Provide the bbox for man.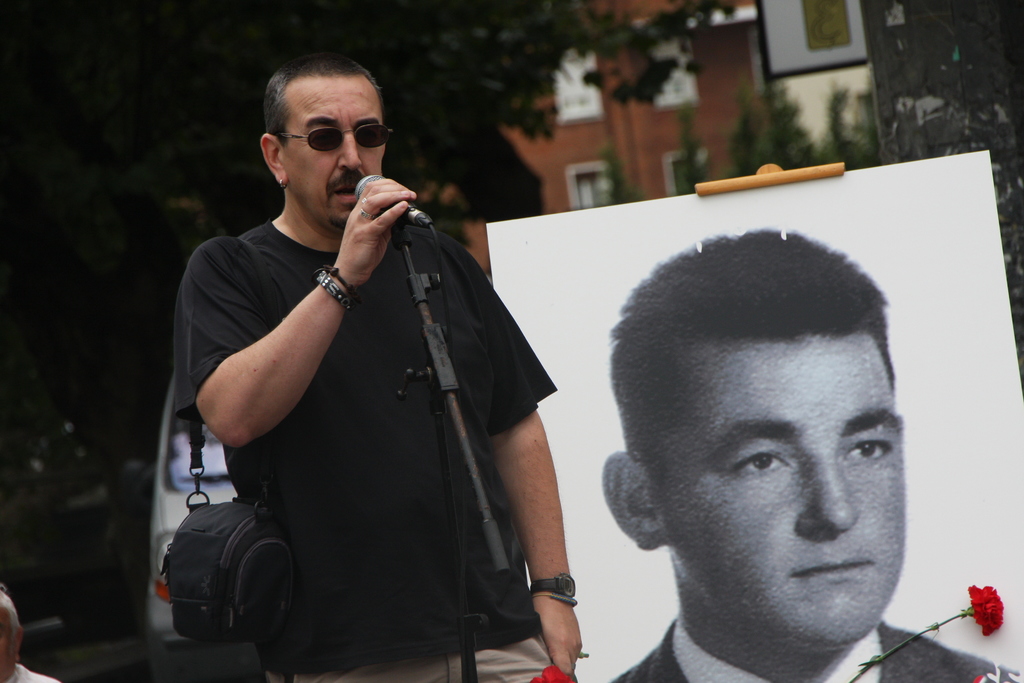
172 57 582 682.
